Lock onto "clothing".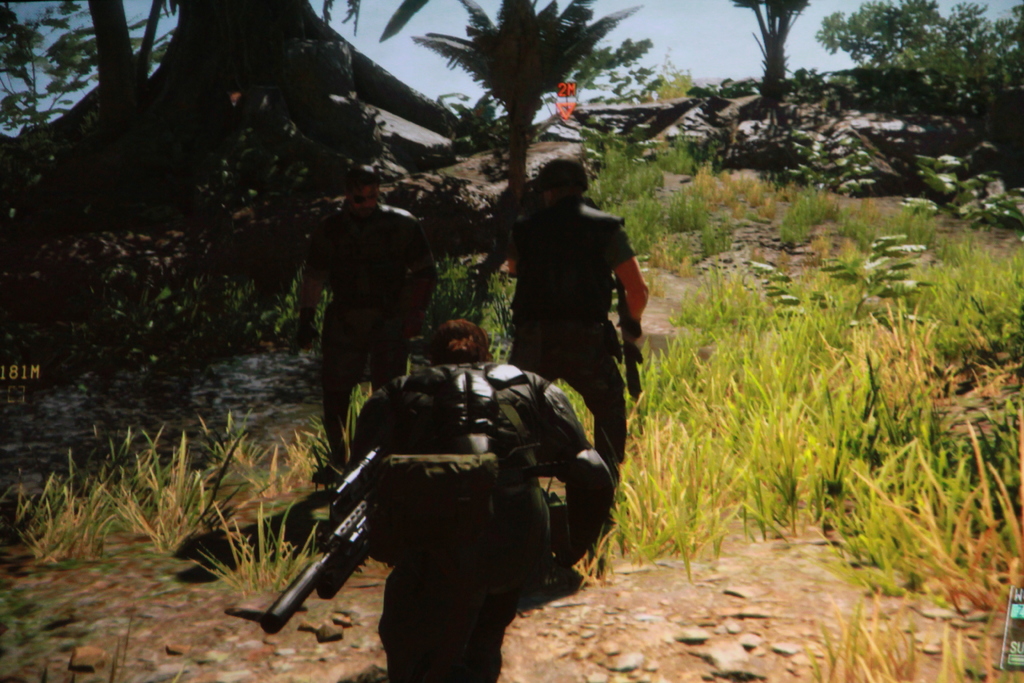
Locked: crop(346, 363, 609, 680).
